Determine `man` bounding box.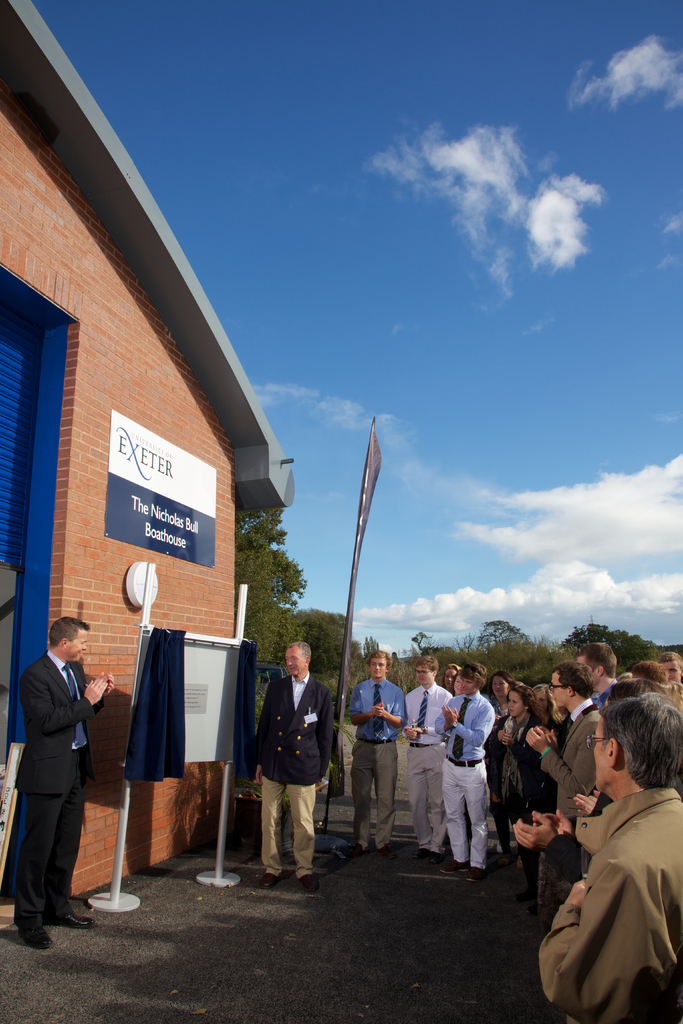
Determined: [542,694,682,1023].
